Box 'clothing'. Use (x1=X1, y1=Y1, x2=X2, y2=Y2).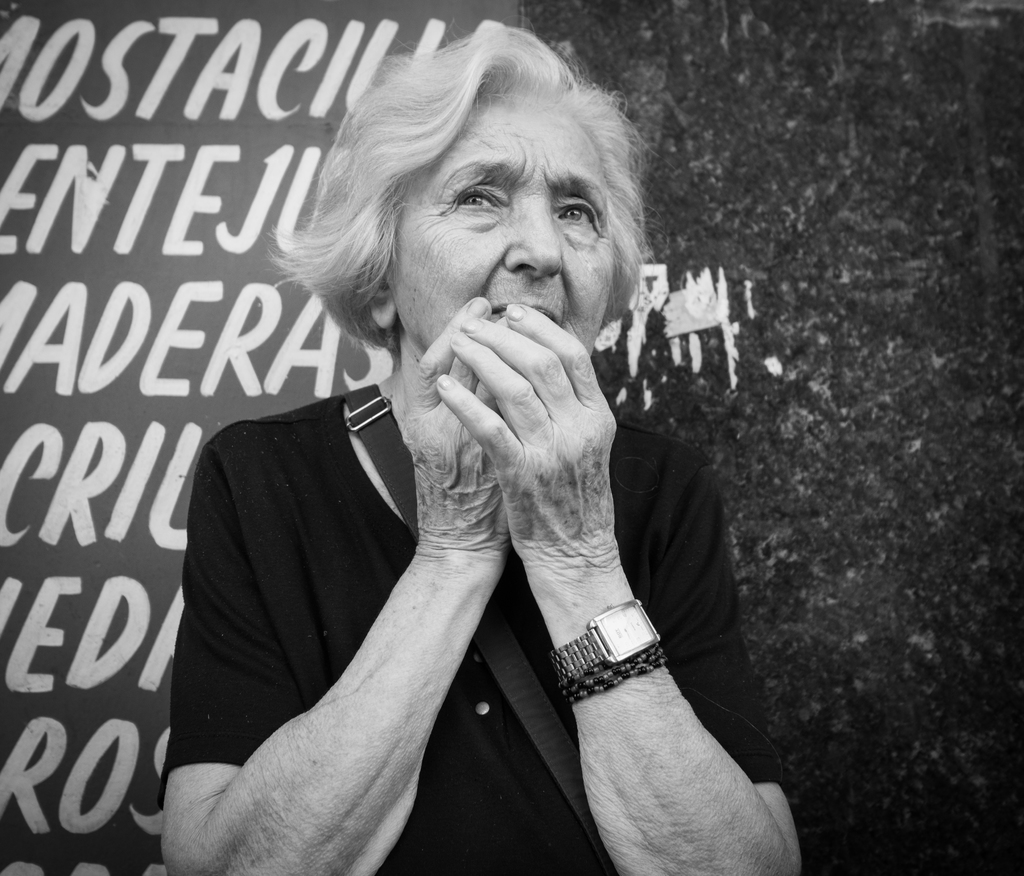
(x1=154, y1=383, x2=787, y2=875).
